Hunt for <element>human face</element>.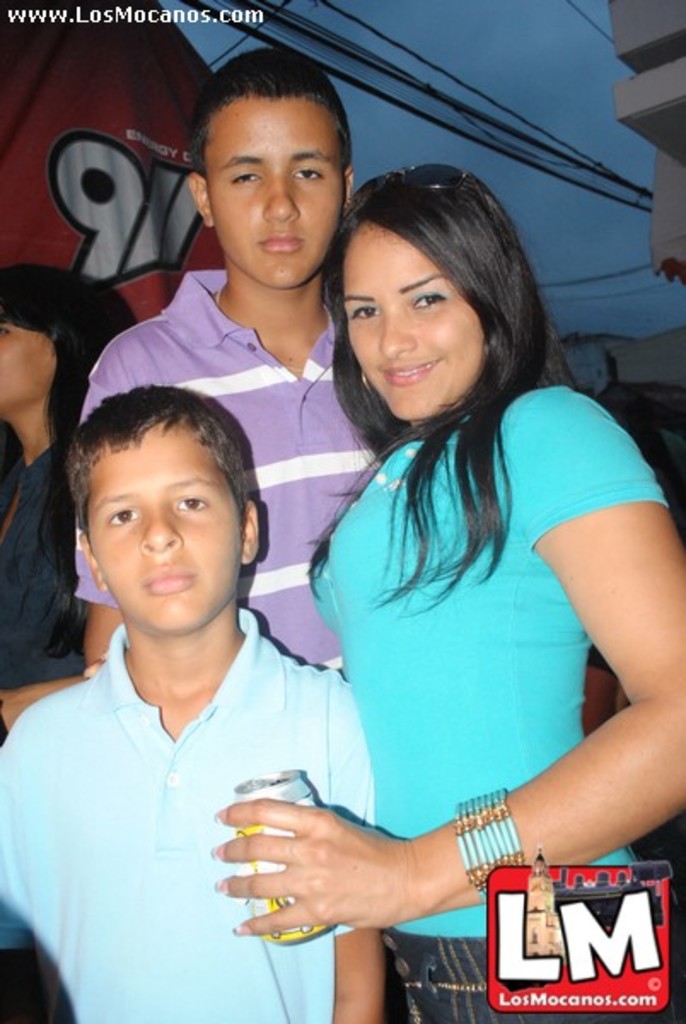
Hunted down at l=75, t=415, r=241, b=633.
